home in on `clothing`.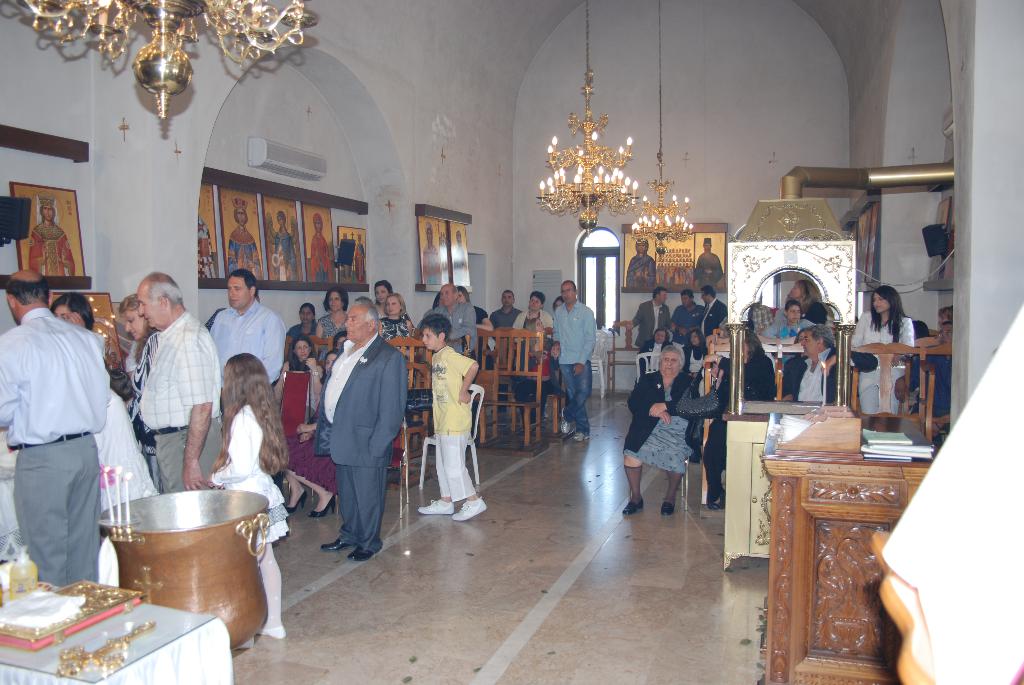
Homed in at 694,253,723,287.
